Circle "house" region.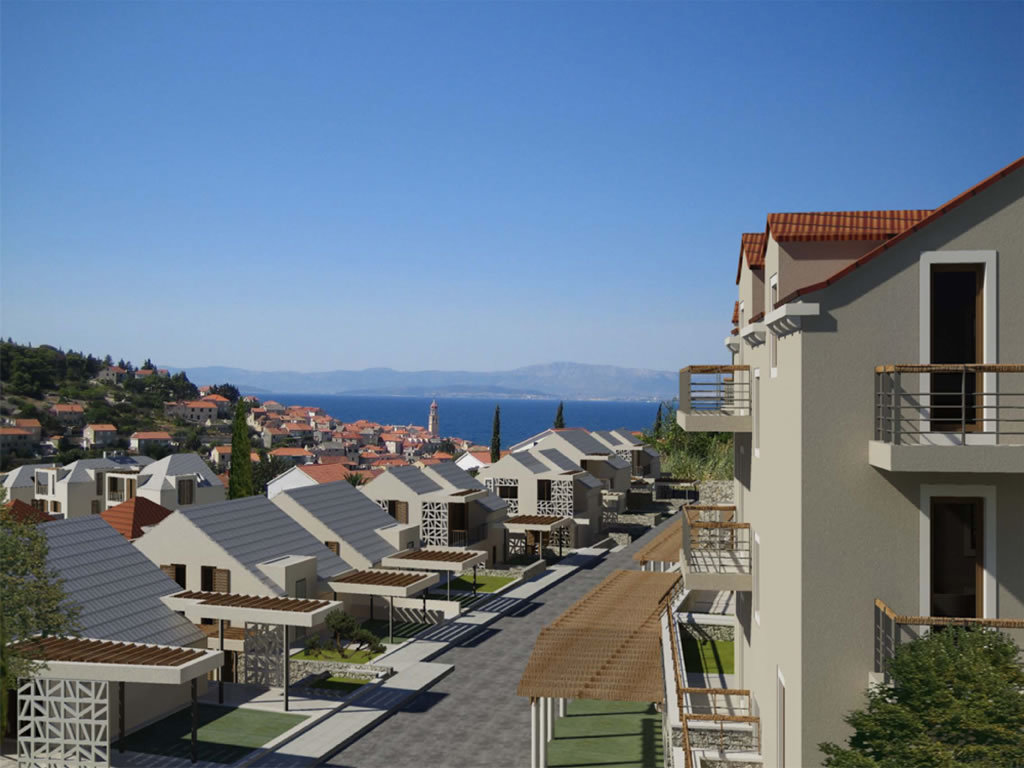
Region: locate(43, 395, 83, 424).
